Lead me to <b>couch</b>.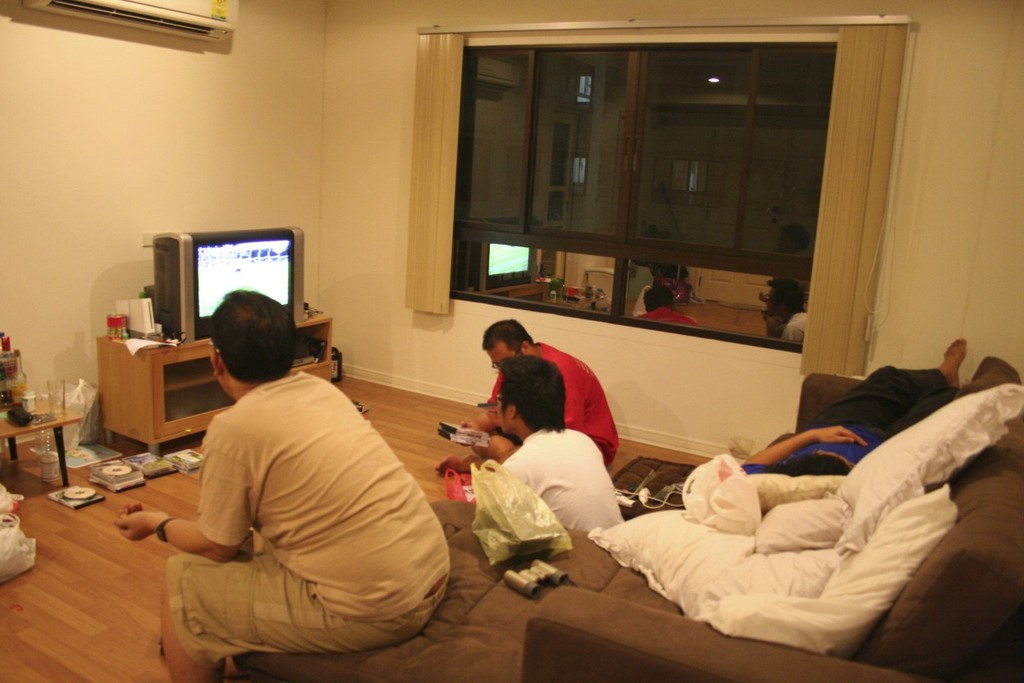
Lead to 546/372/1023/665.
